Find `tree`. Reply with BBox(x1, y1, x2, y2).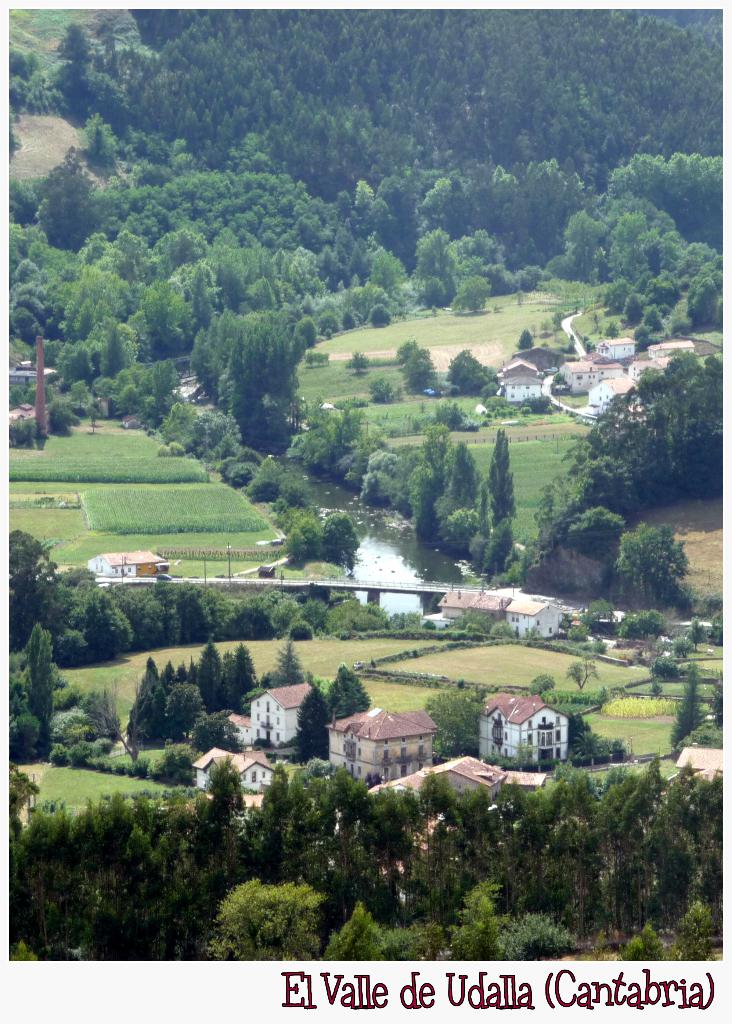
BBox(525, 536, 615, 594).
